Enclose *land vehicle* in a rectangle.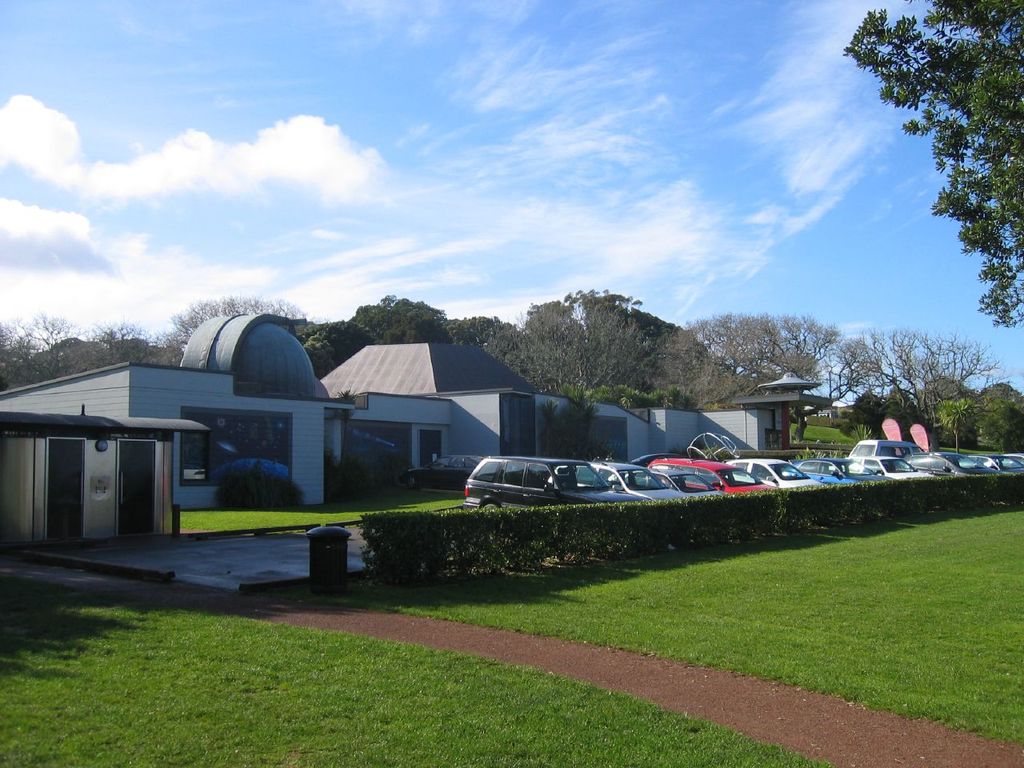
pyautogui.locateOnScreen(626, 453, 668, 466).
